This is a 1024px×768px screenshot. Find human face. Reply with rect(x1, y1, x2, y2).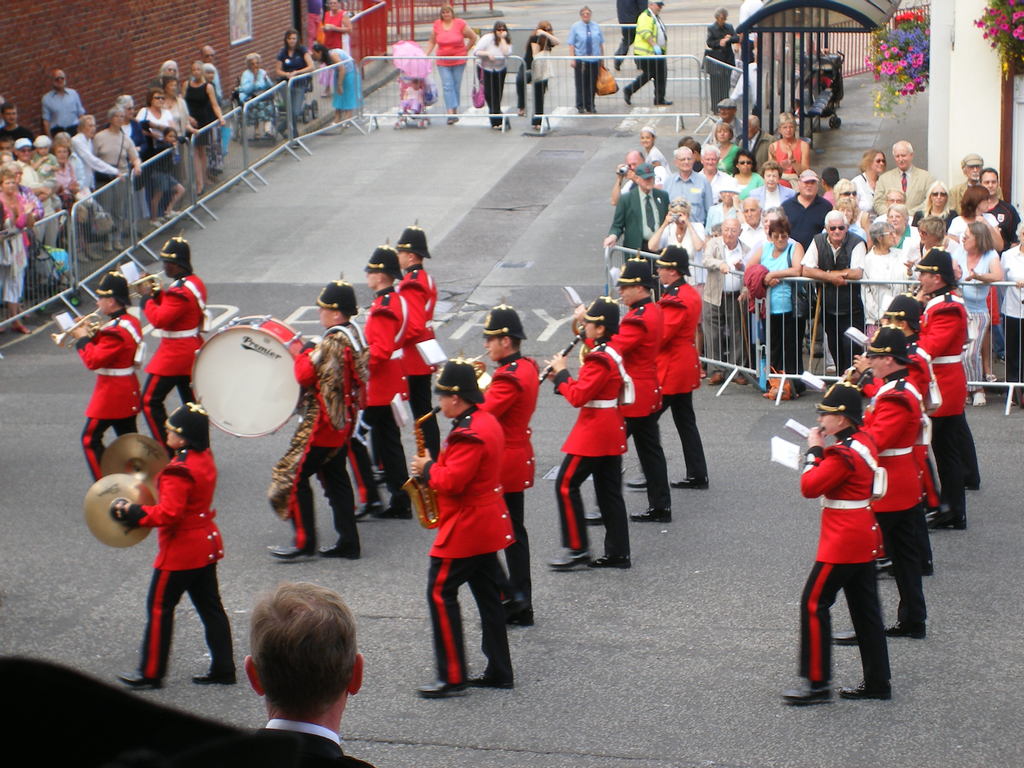
rect(618, 282, 637, 304).
